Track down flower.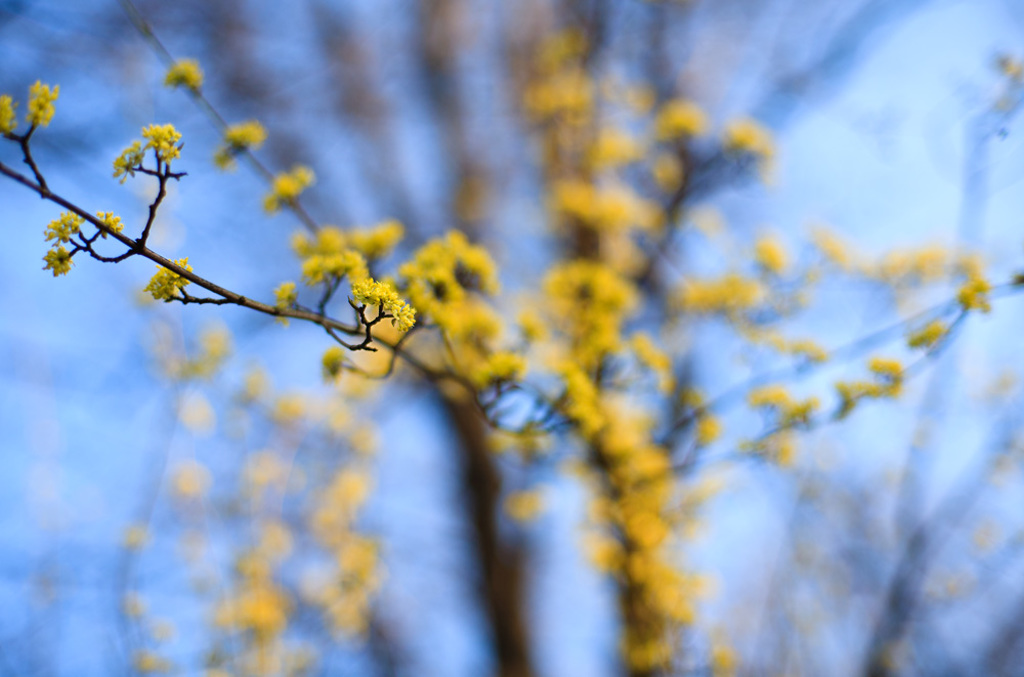
Tracked to x1=350, y1=276, x2=384, y2=308.
